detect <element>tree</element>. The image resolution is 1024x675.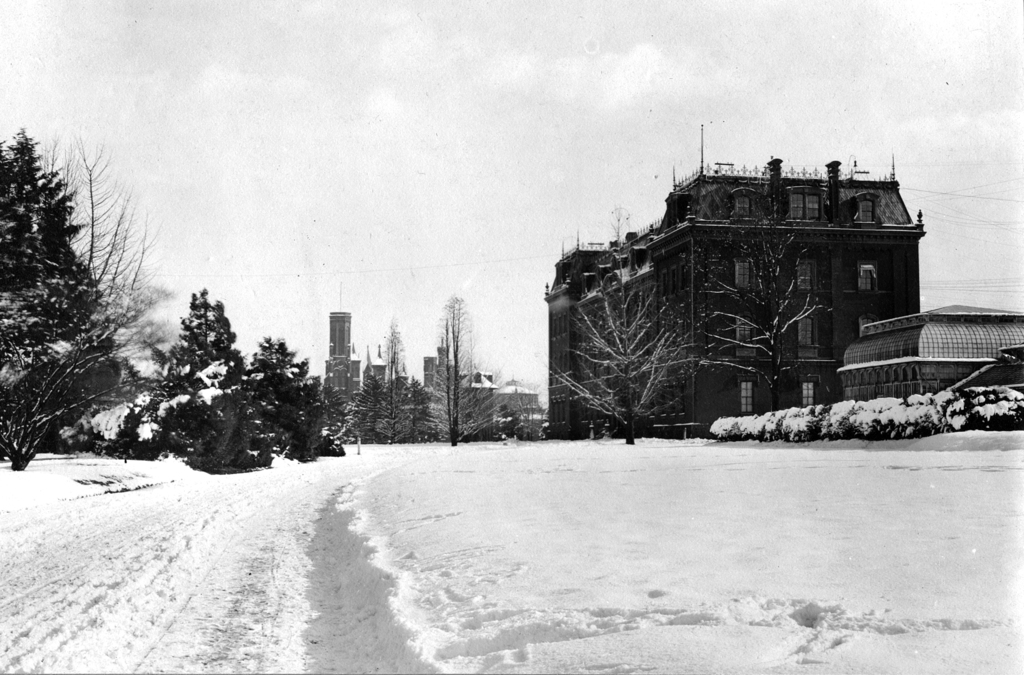
[698, 174, 826, 425].
